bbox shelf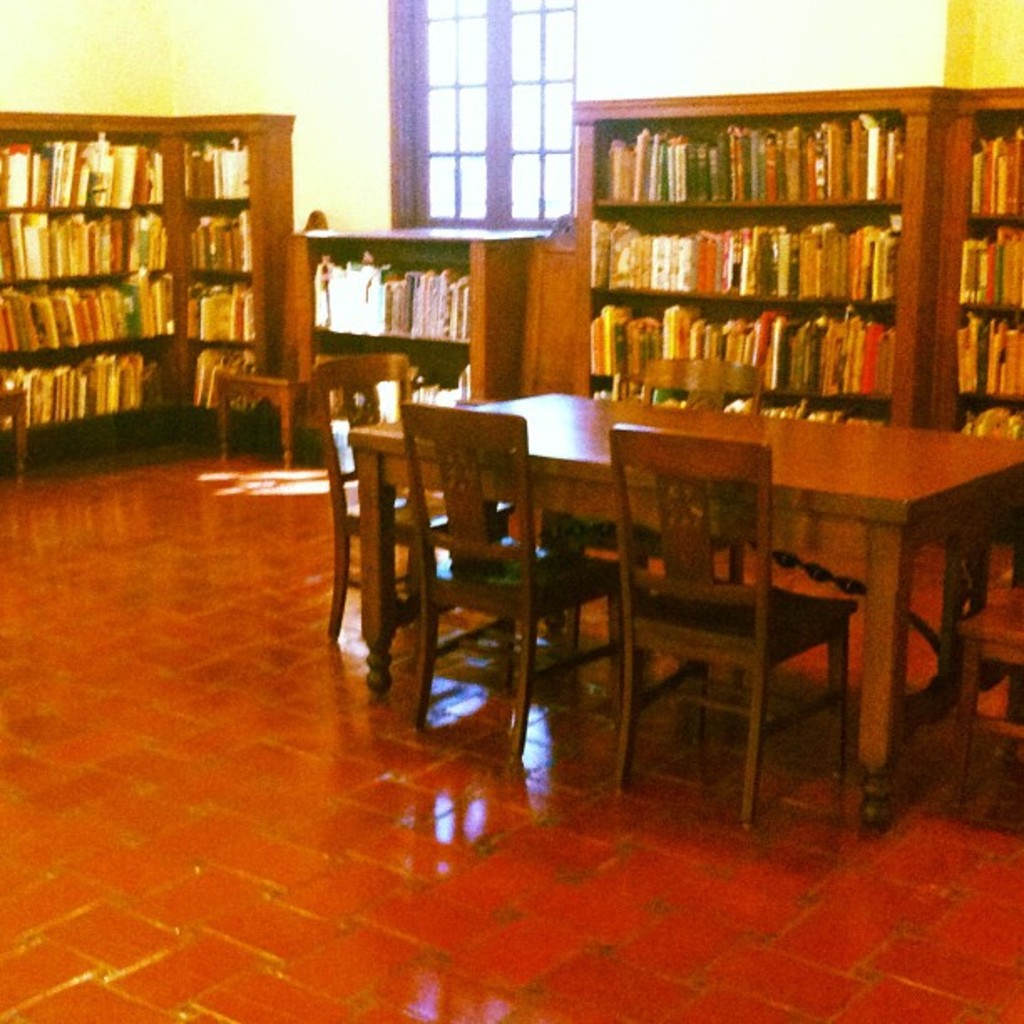
0/105/179/211
